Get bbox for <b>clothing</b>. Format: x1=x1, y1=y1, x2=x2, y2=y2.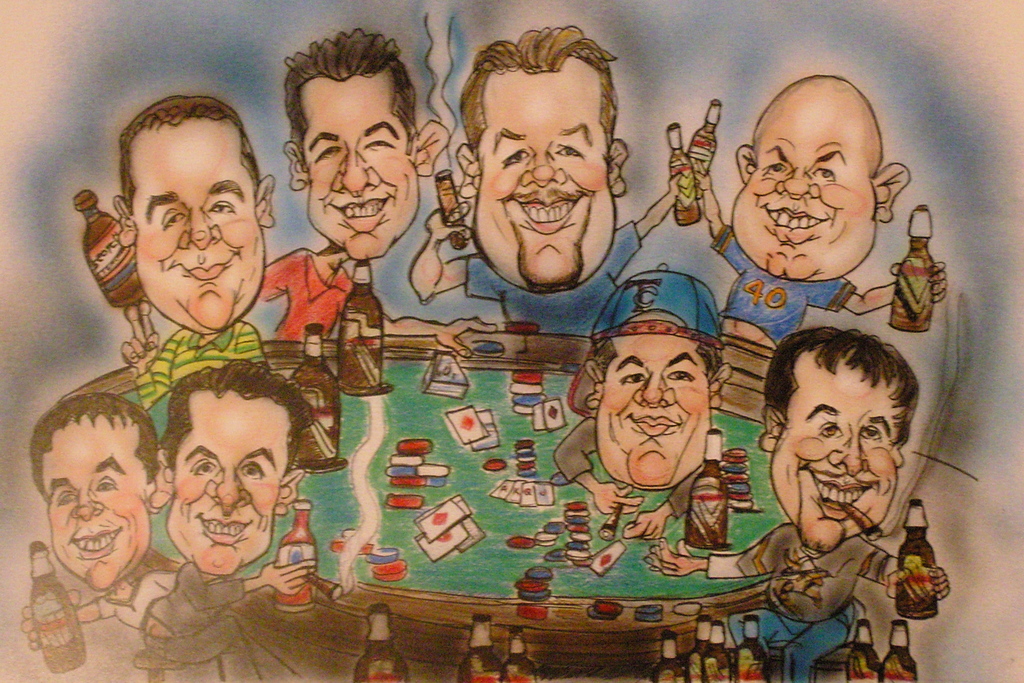
x1=260, y1=245, x2=360, y2=340.
